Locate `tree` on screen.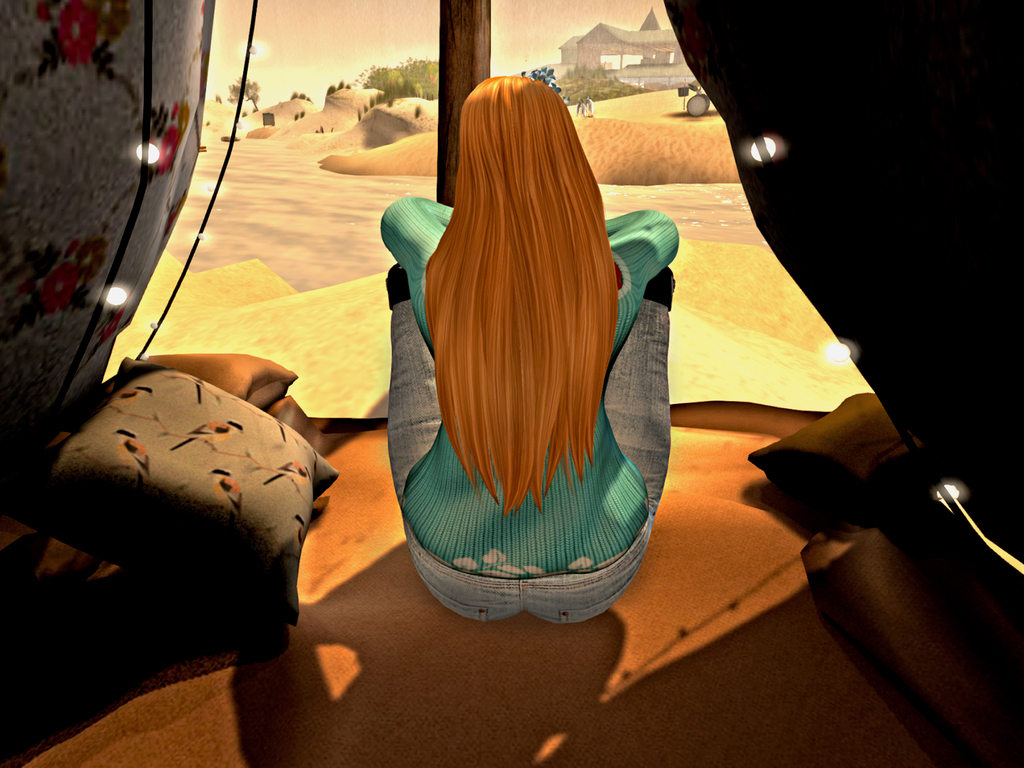
On screen at rect(227, 77, 260, 111).
